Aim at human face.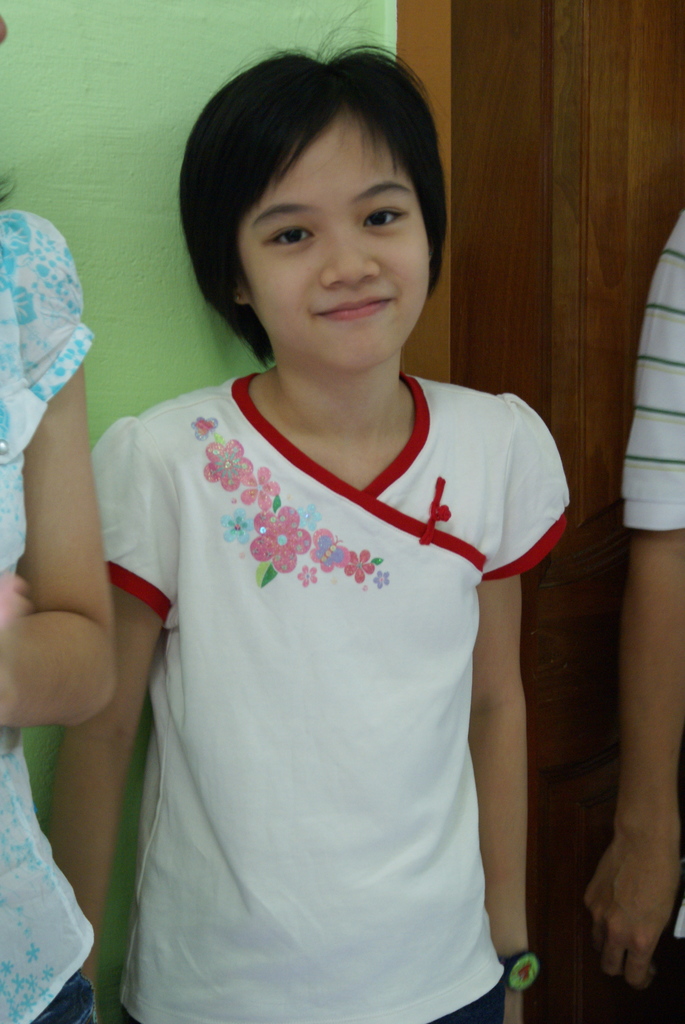
Aimed at 237/111/431/376.
